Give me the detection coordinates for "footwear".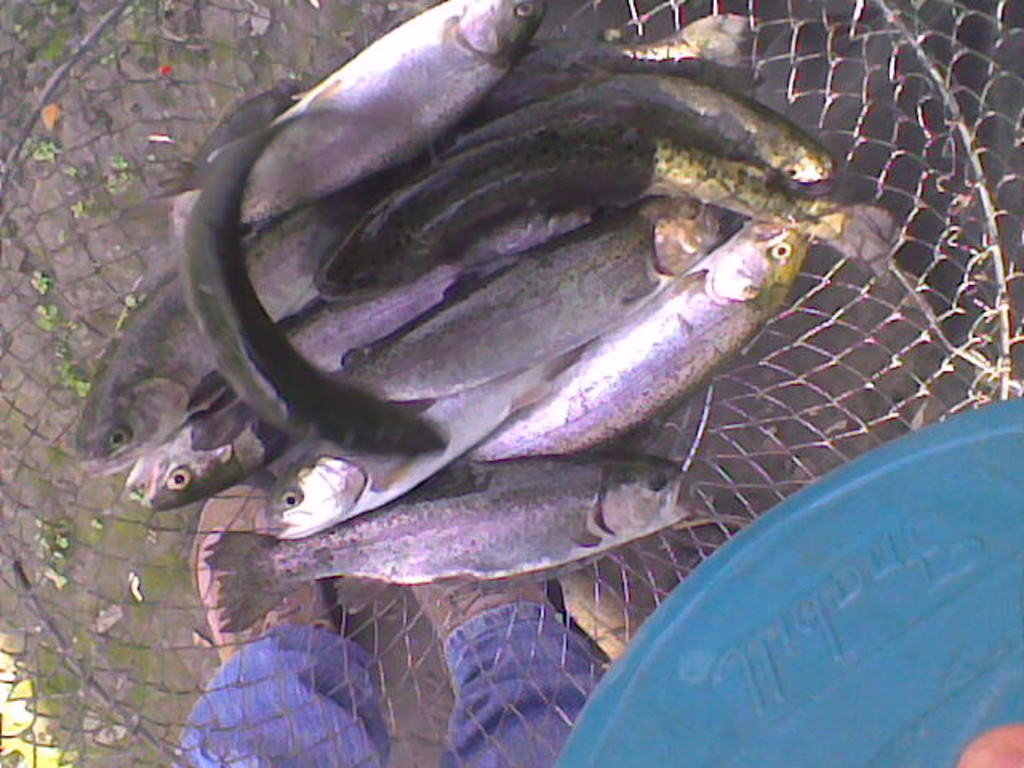
408/586/560/699.
